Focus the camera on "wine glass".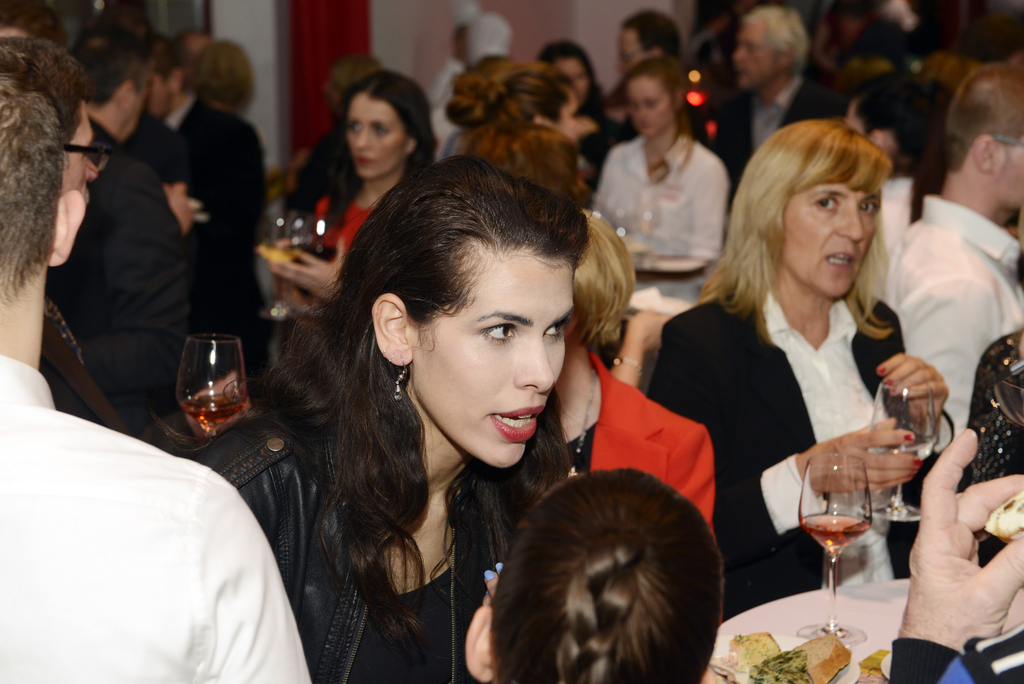
Focus region: (left=796, top=448, right=870, bottom=647).
